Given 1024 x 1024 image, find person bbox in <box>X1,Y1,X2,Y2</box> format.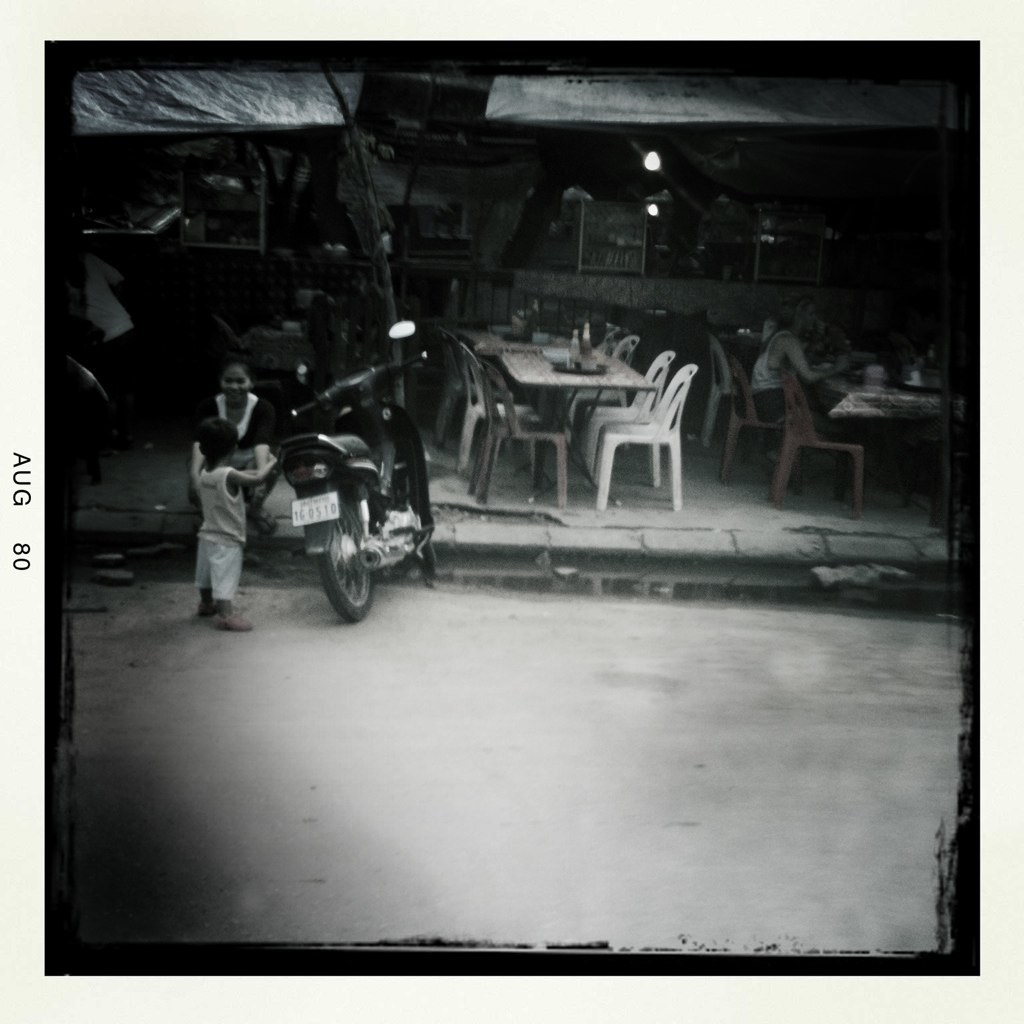
<box>753,299,852,473</box>.
